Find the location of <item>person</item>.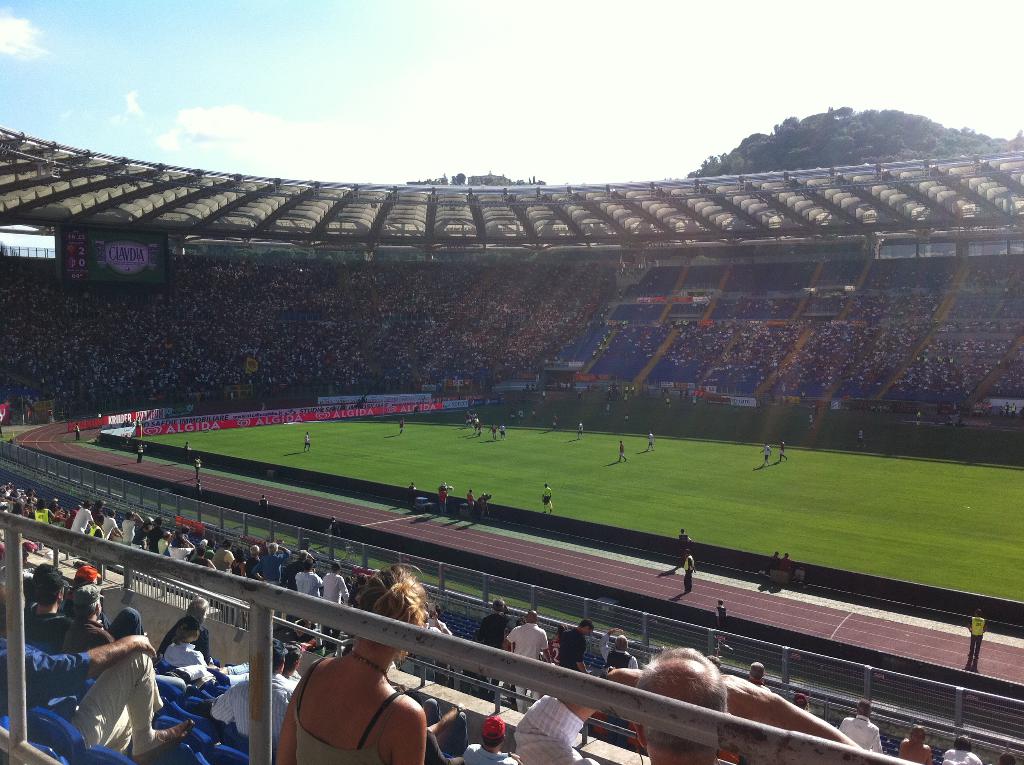
Location: left=778, top=439, right=788, bottom=462.
